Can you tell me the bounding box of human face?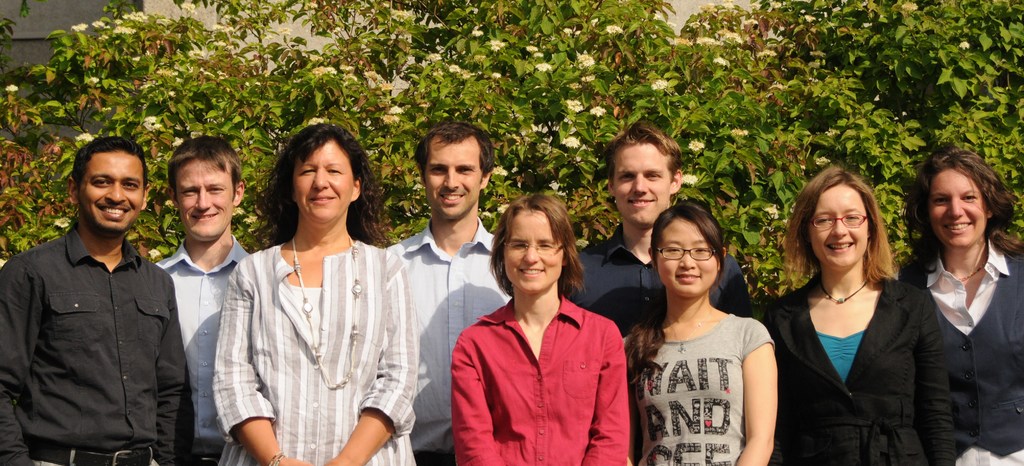
420, 138, 484, 217.
